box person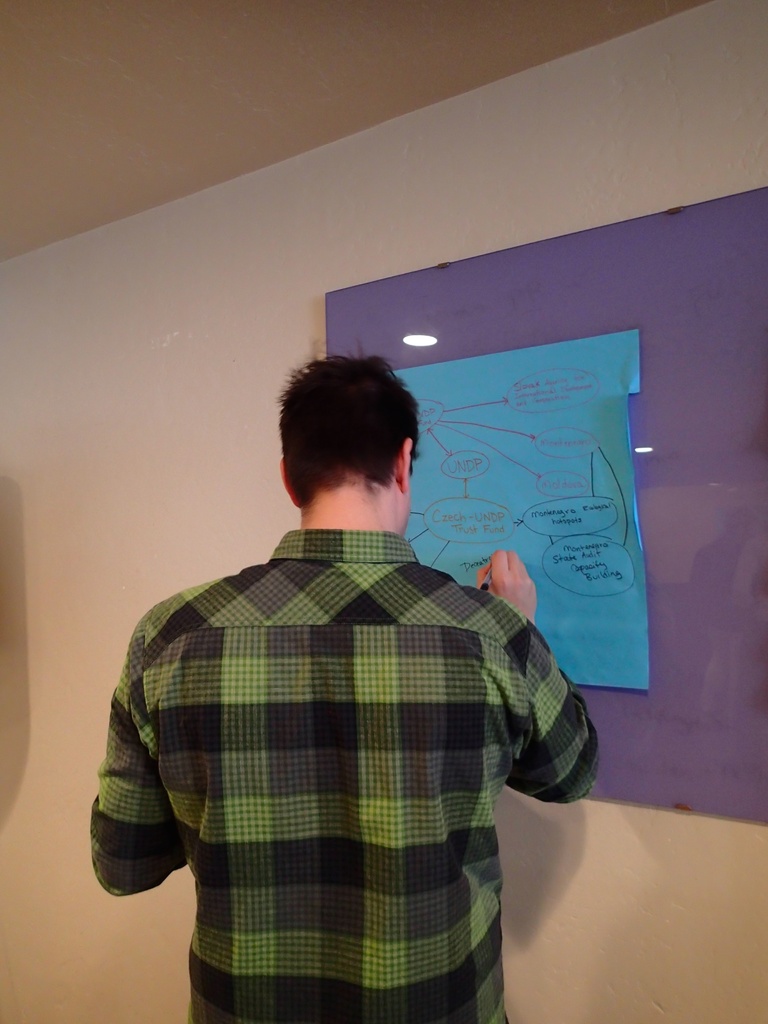
{"x1": 91, "y1": 344, "x2": 605, "y2": 1023}
